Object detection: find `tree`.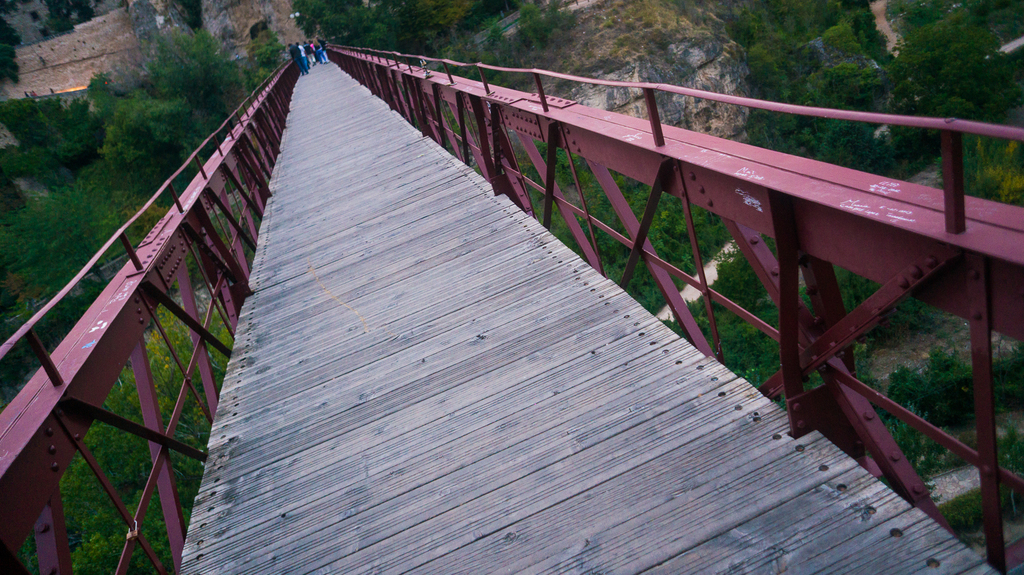
0/184/127/368.
